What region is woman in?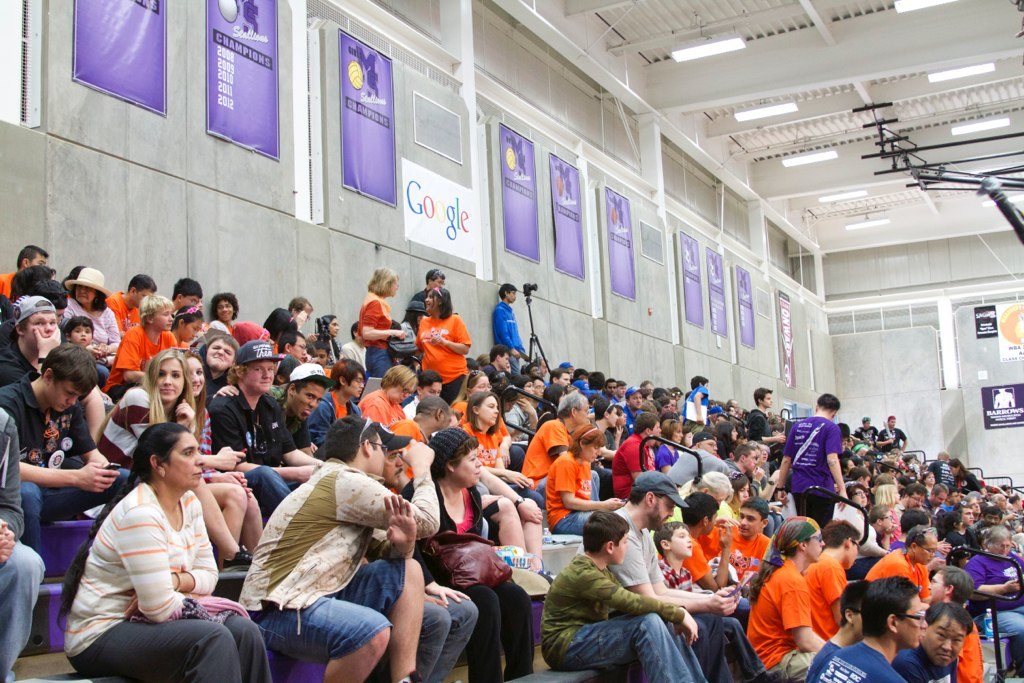
(62, 268, 120, 384).
